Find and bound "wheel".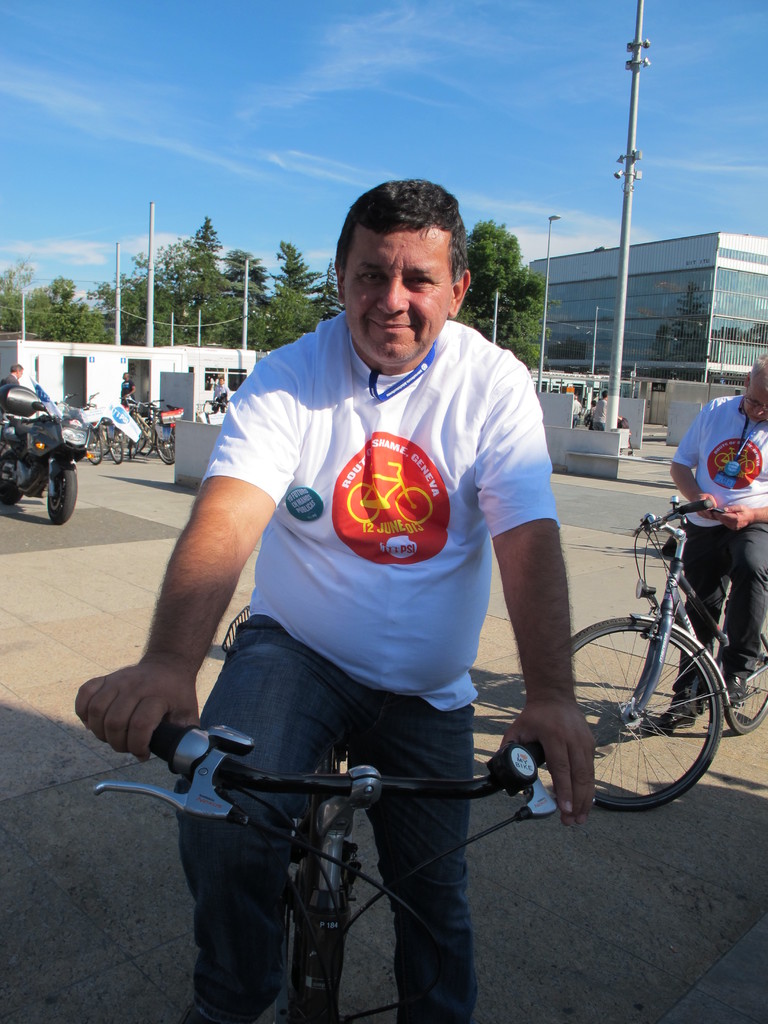
Bound: <region>721, 611, 767, 735</region>.
